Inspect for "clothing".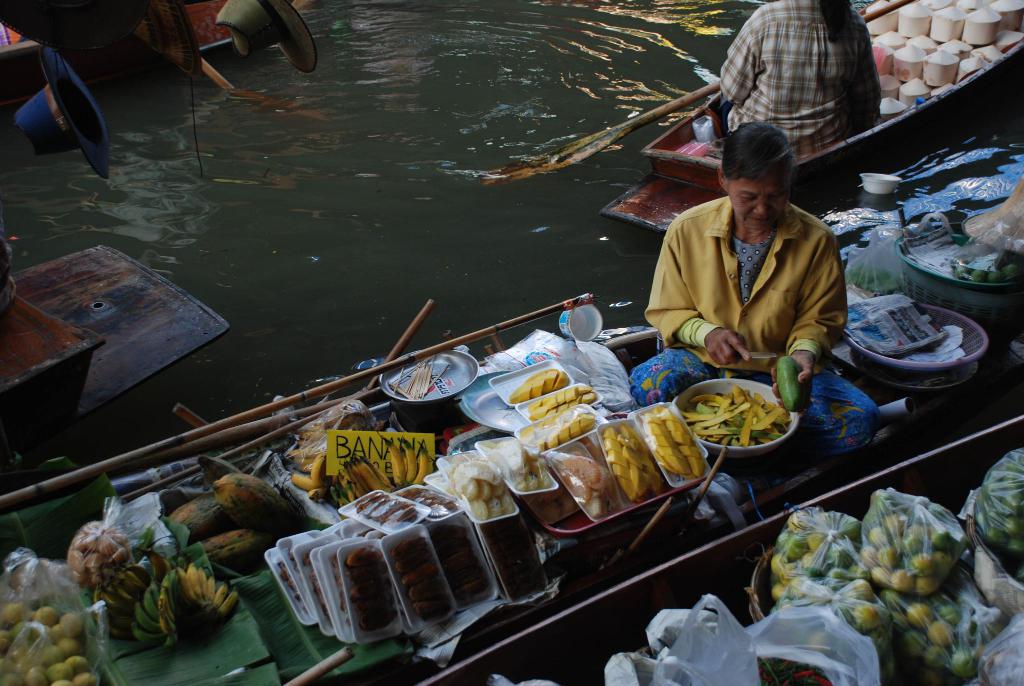
Inspection: {"left": 629, "top": 354, "right": 879, "bottom": 456}.
